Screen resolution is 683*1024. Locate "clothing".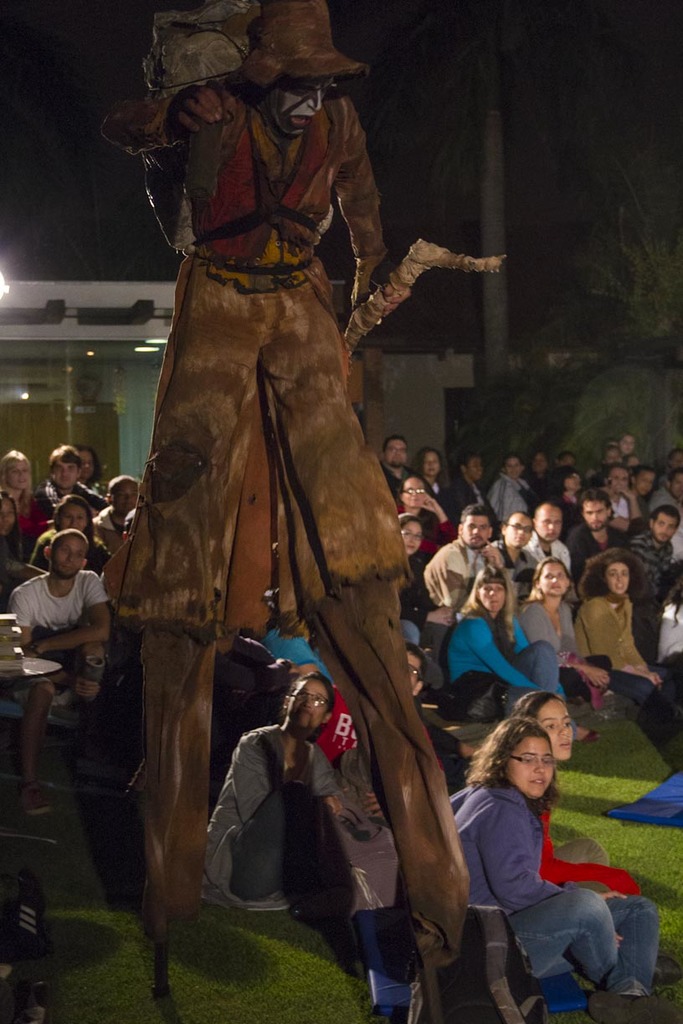
Rect(422, 483, 461, 529).
